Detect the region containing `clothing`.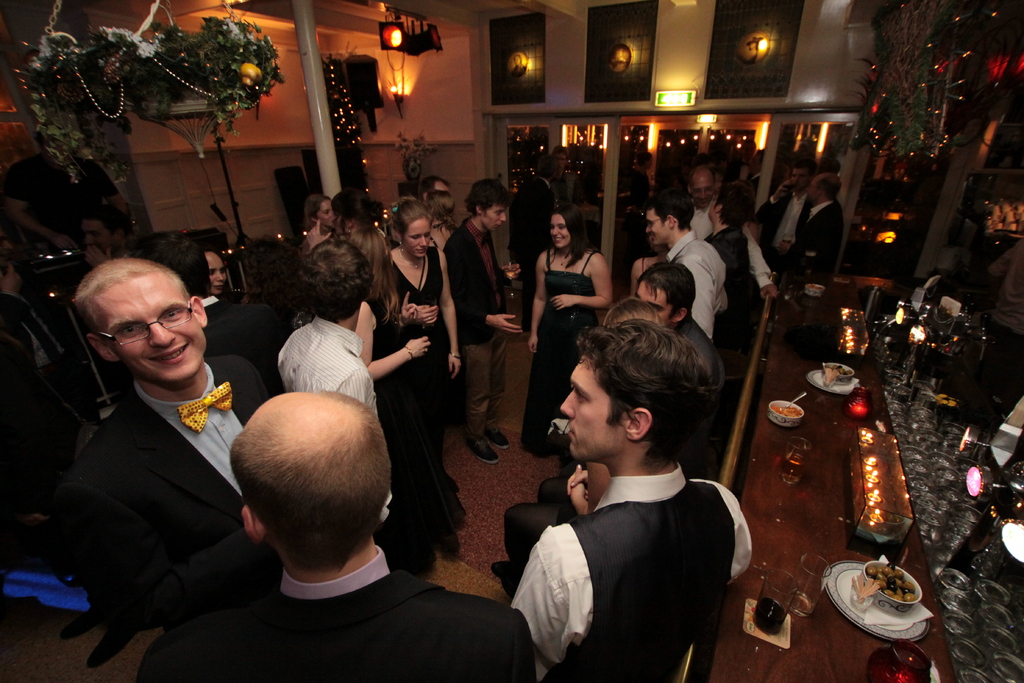
468:339:504:449.
